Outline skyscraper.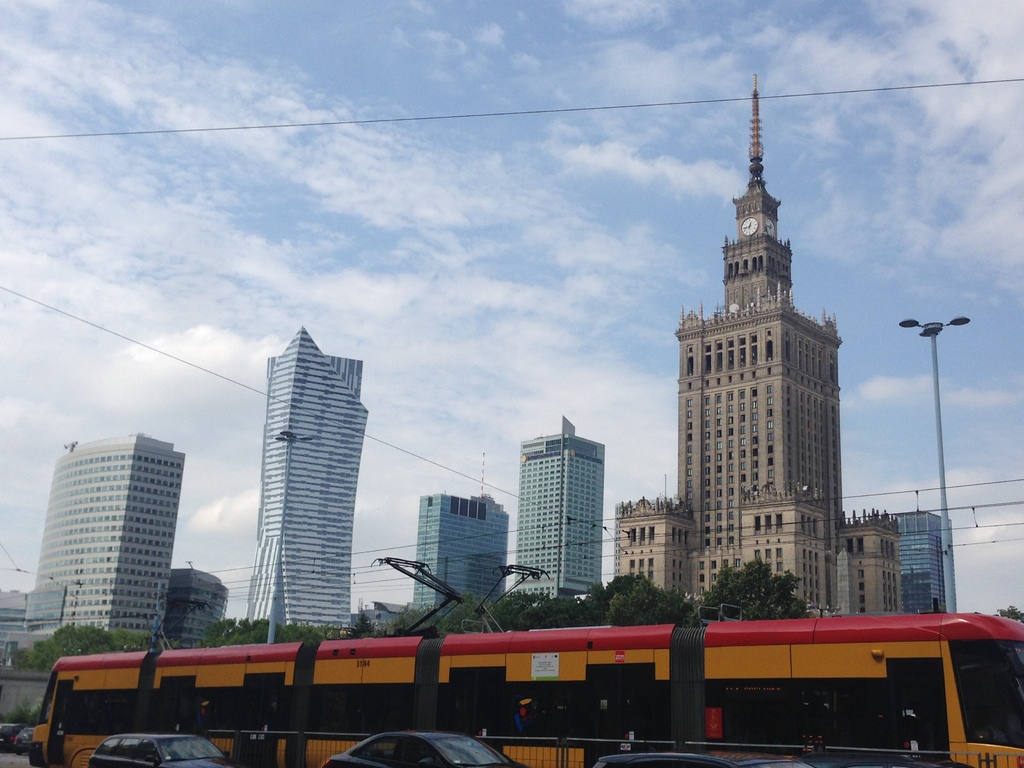
Outline: (222, 307, 378, 664).
